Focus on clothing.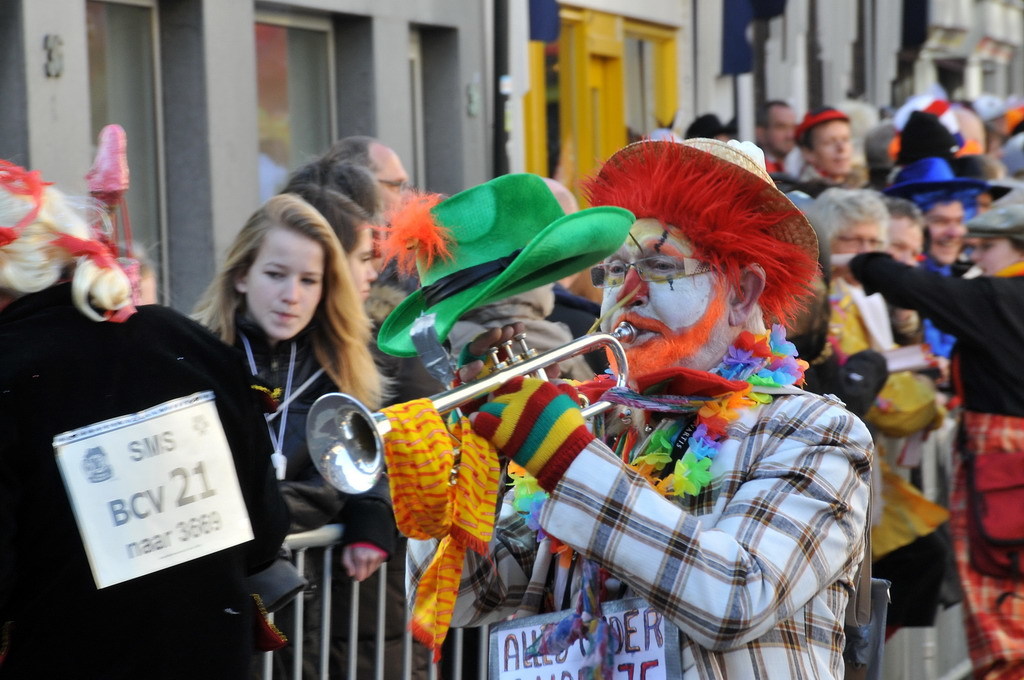
Focused at left=862, top=246, right=1017, bottom=679.
